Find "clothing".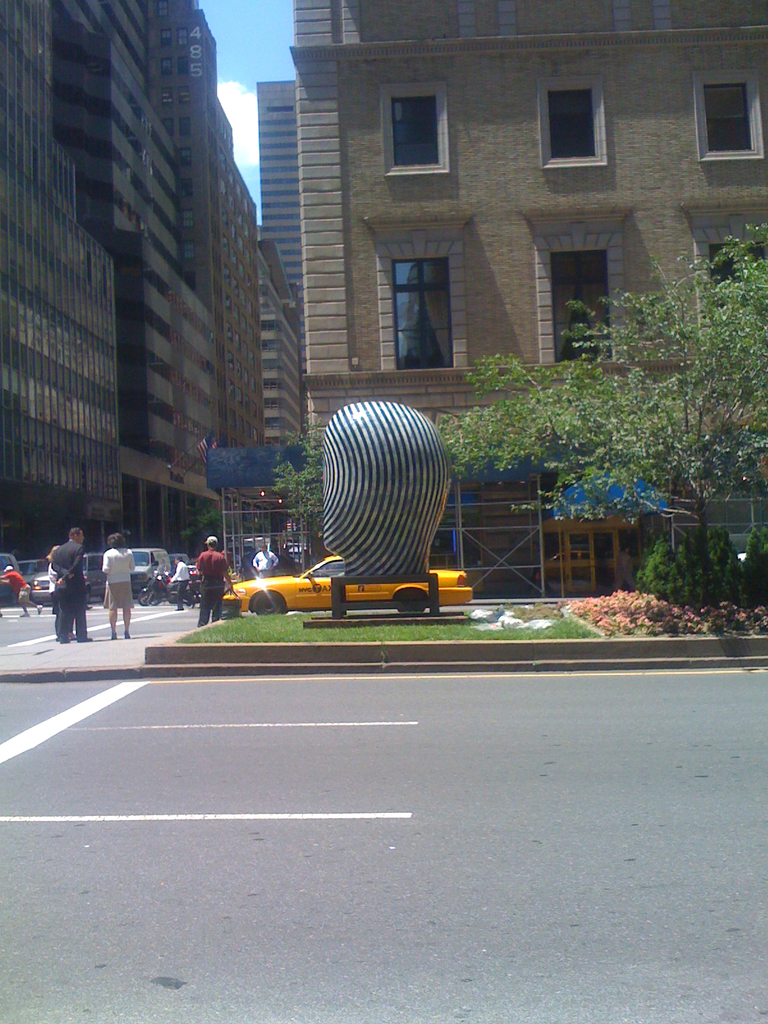
86/547/143/610.
